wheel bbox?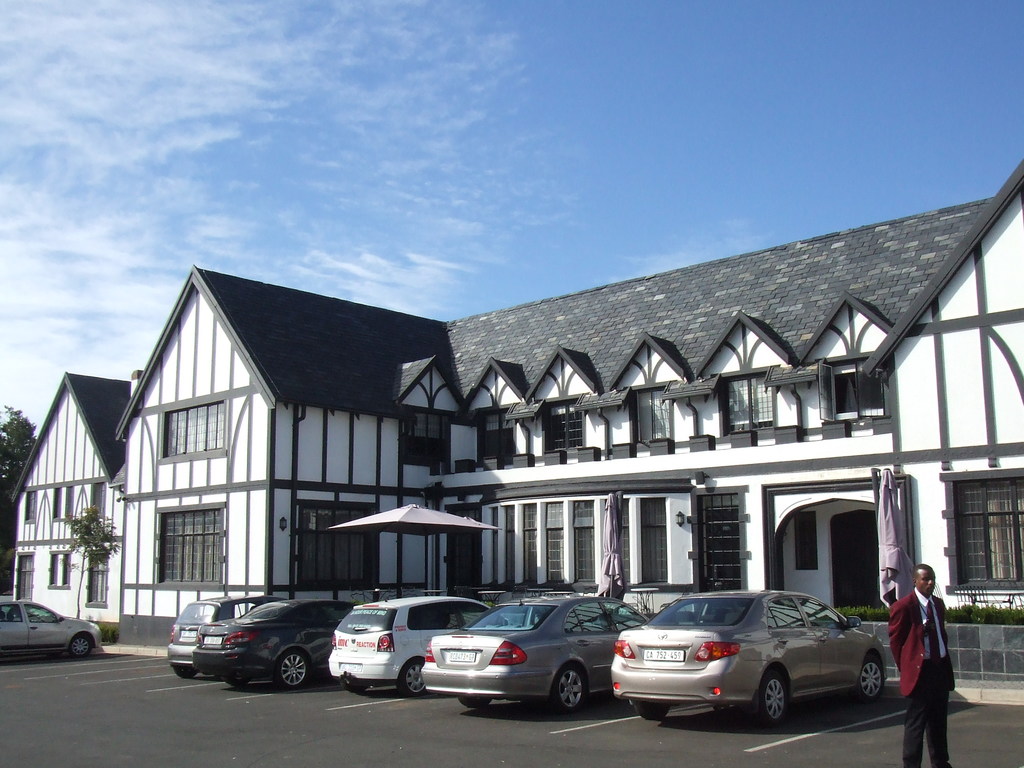
(left=452, top=694, right=499, bottom=710)
